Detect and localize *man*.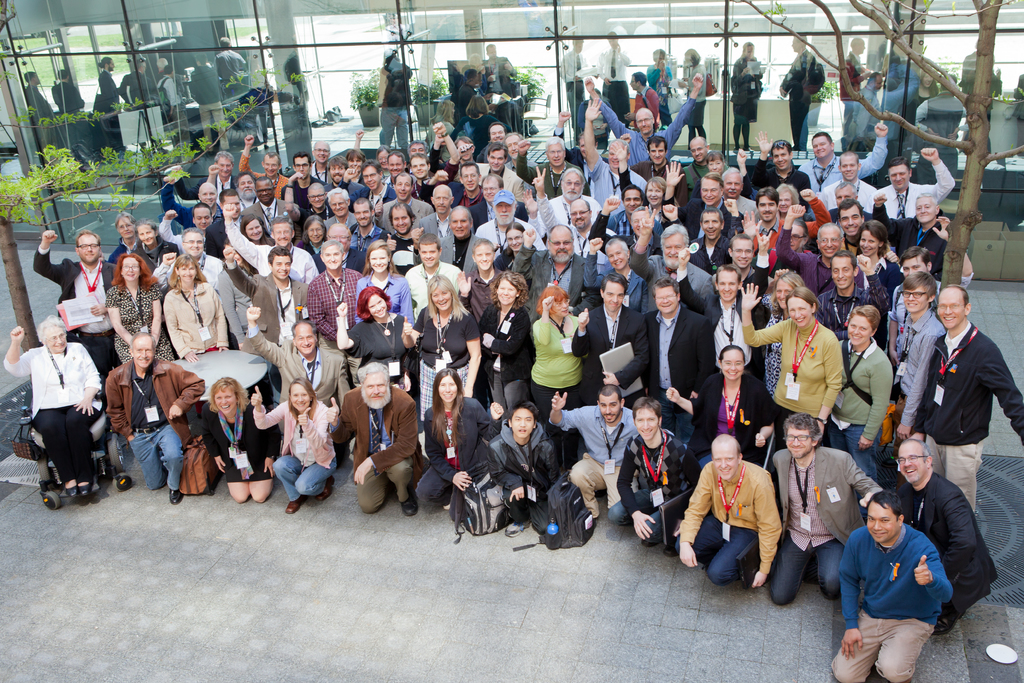
Localized at rect(165, 147, 240, 204).
